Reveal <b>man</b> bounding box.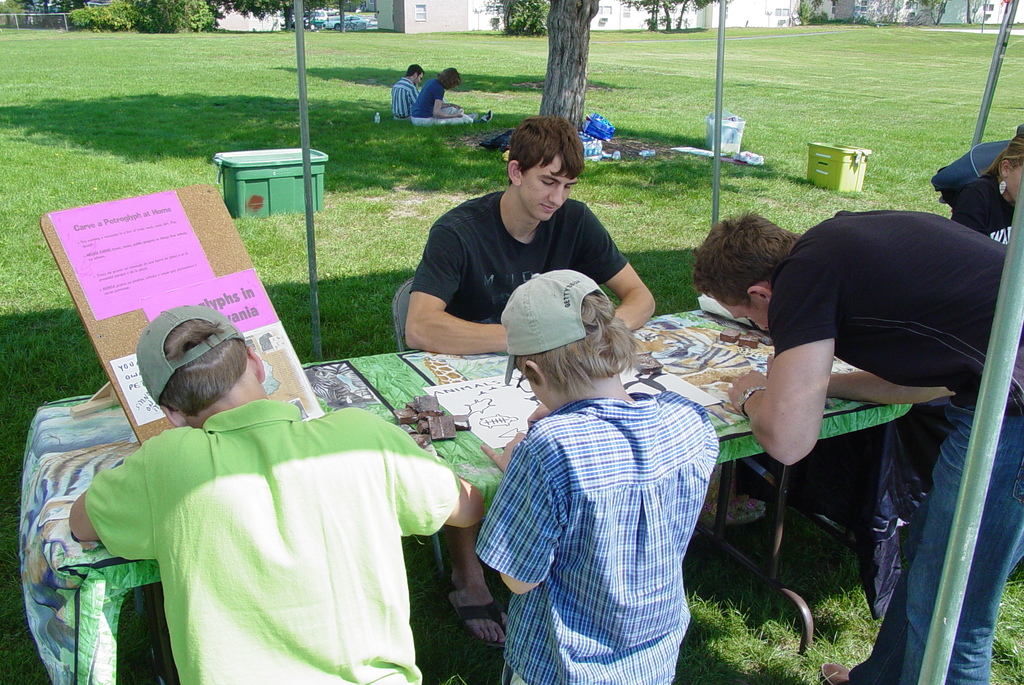
Revealed: <bbox>704, 189, 1023, 609</bbox>.
